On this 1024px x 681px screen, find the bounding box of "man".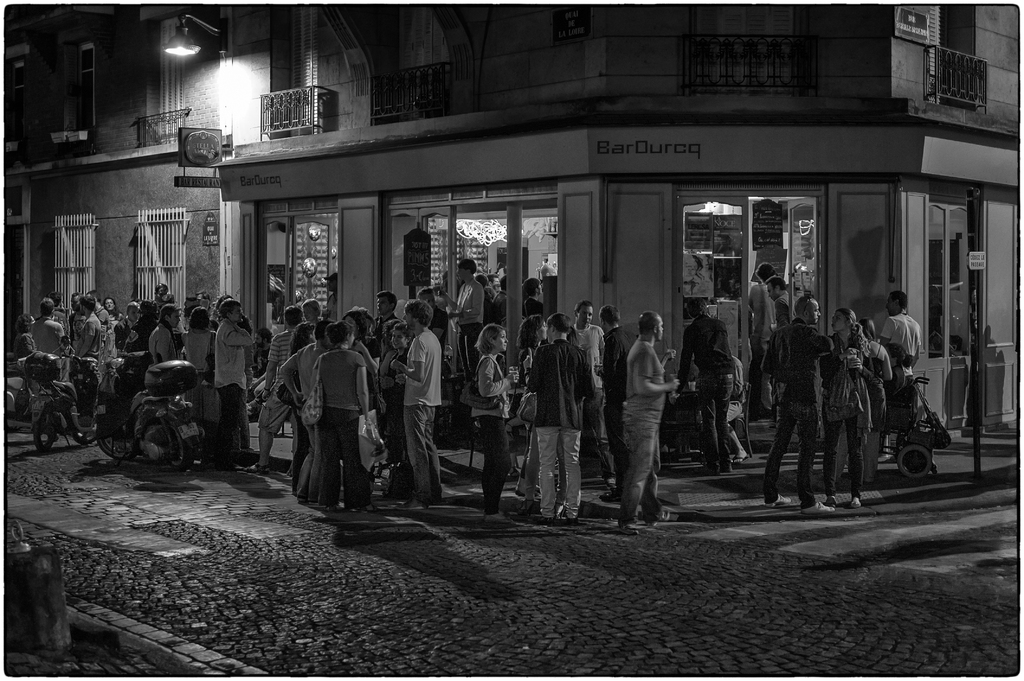
Bounding box: <box>598,298,632,465</box>.
